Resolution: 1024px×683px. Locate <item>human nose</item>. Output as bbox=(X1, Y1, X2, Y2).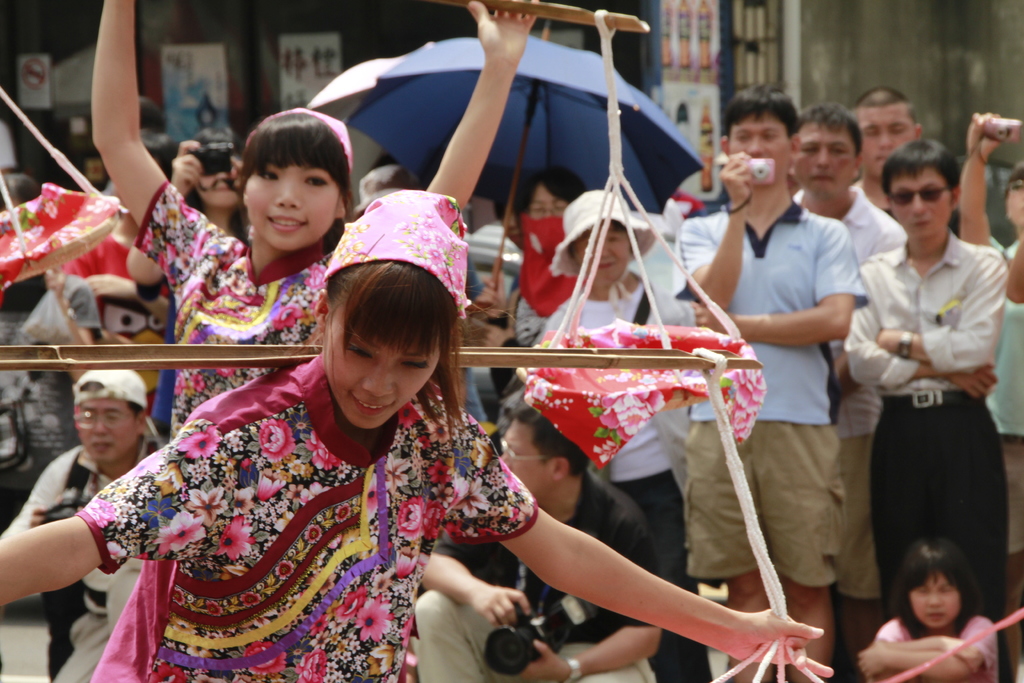
bbox=(908, 195, 929, 219).
